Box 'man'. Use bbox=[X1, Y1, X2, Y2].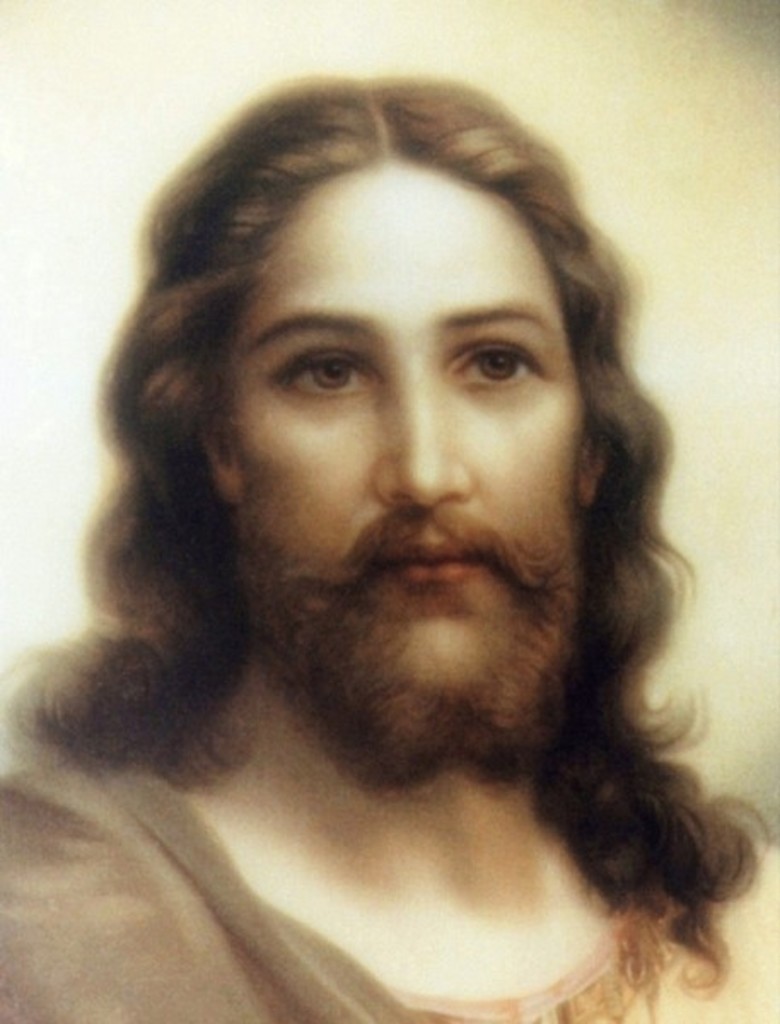
bbox=[10, 72, 761, 995].
